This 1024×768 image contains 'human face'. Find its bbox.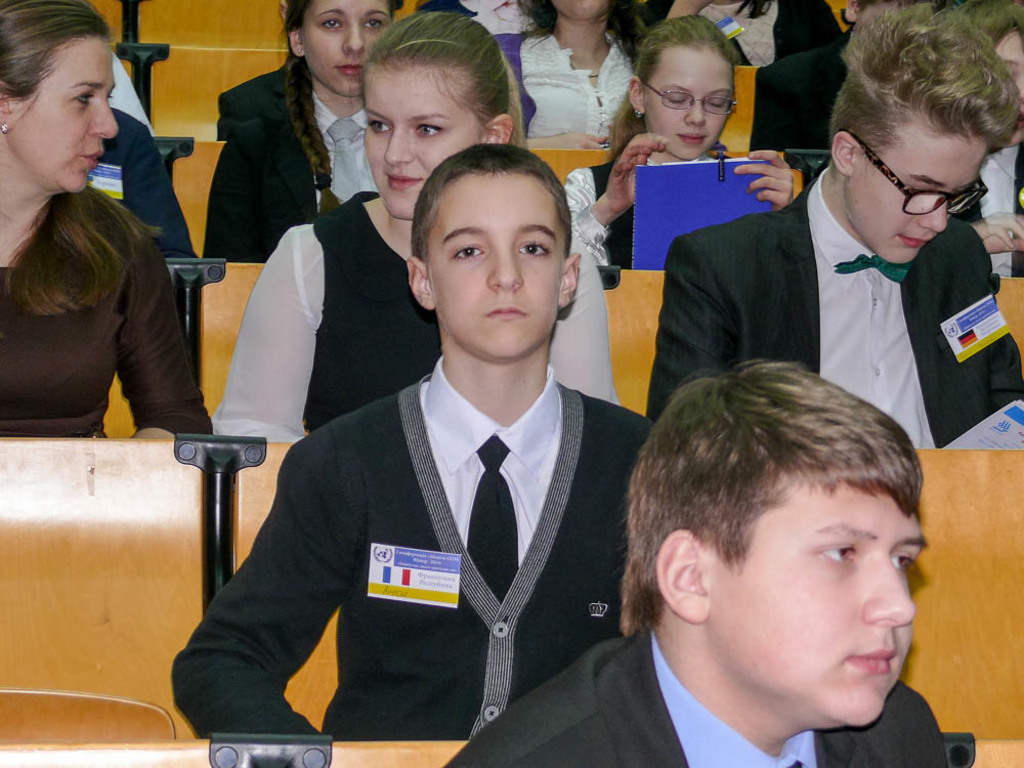
l=644, t=46, r=733, b=161.
